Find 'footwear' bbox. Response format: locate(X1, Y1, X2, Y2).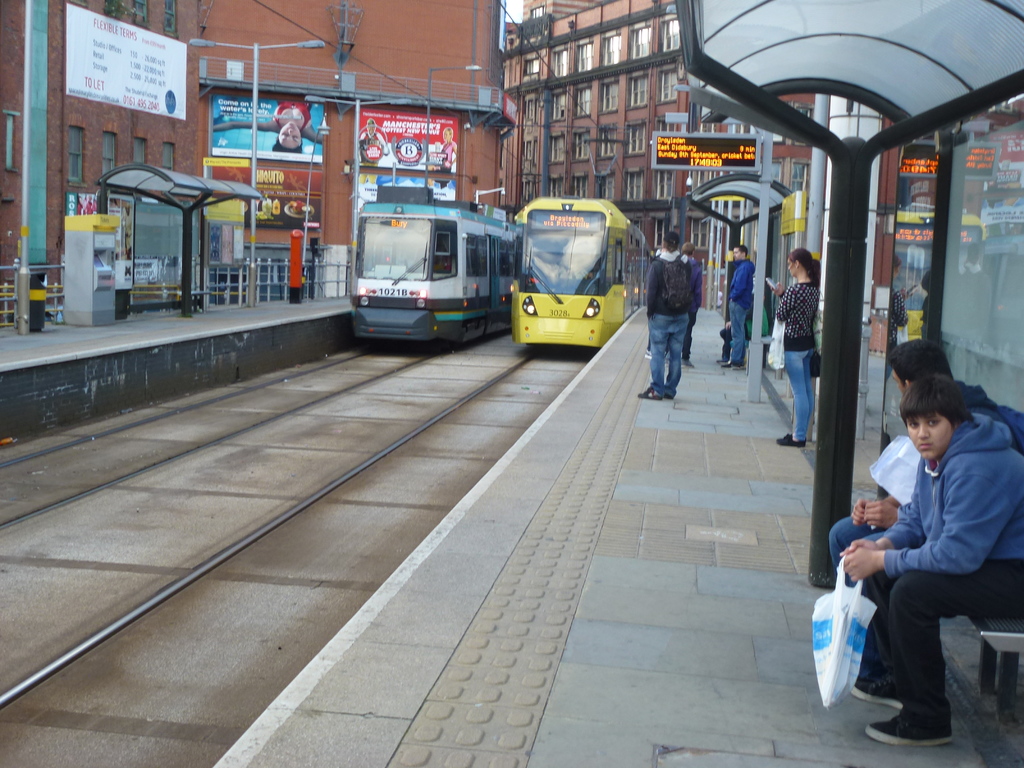
locate(851, 675, 902, 712).
